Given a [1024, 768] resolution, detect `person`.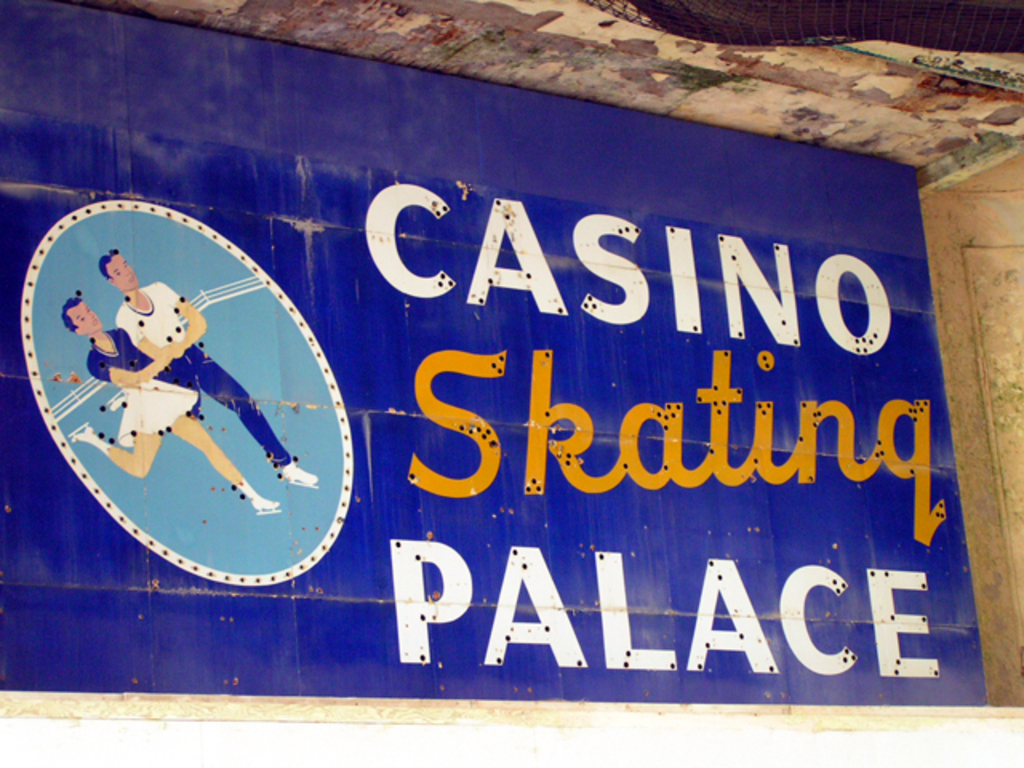
(101, 246, 318, 486).
